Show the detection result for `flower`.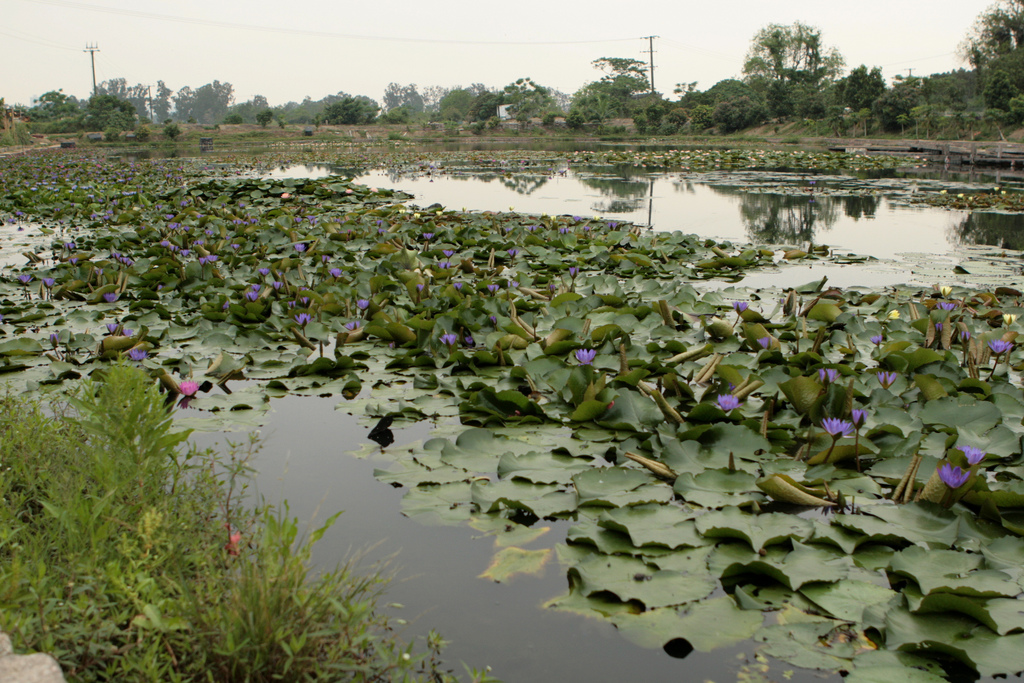
box(416, 283, 424, 290).
